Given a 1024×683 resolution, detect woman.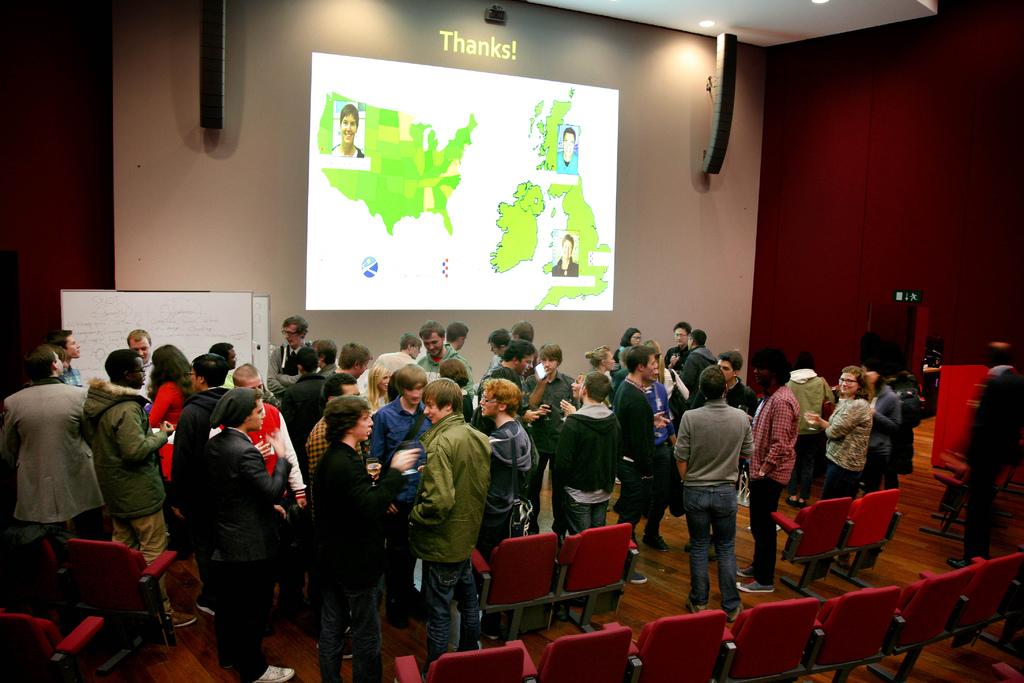
<region>364, 365, 396, 406</region>.
